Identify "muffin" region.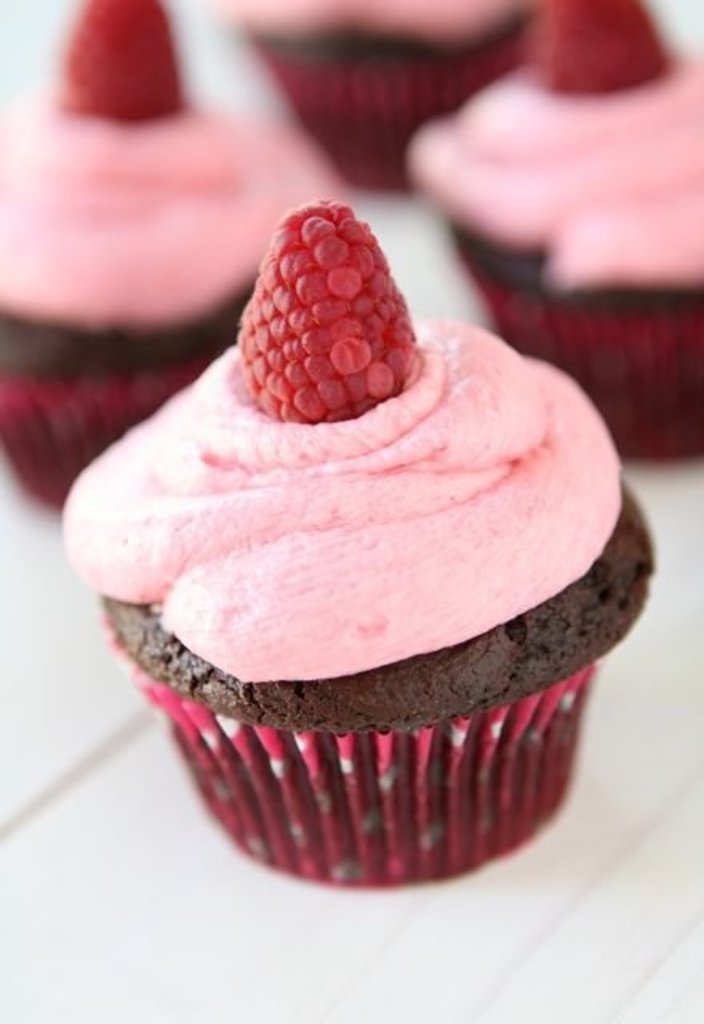
Region: (left=54, top=198, right=664, bottom=898).
